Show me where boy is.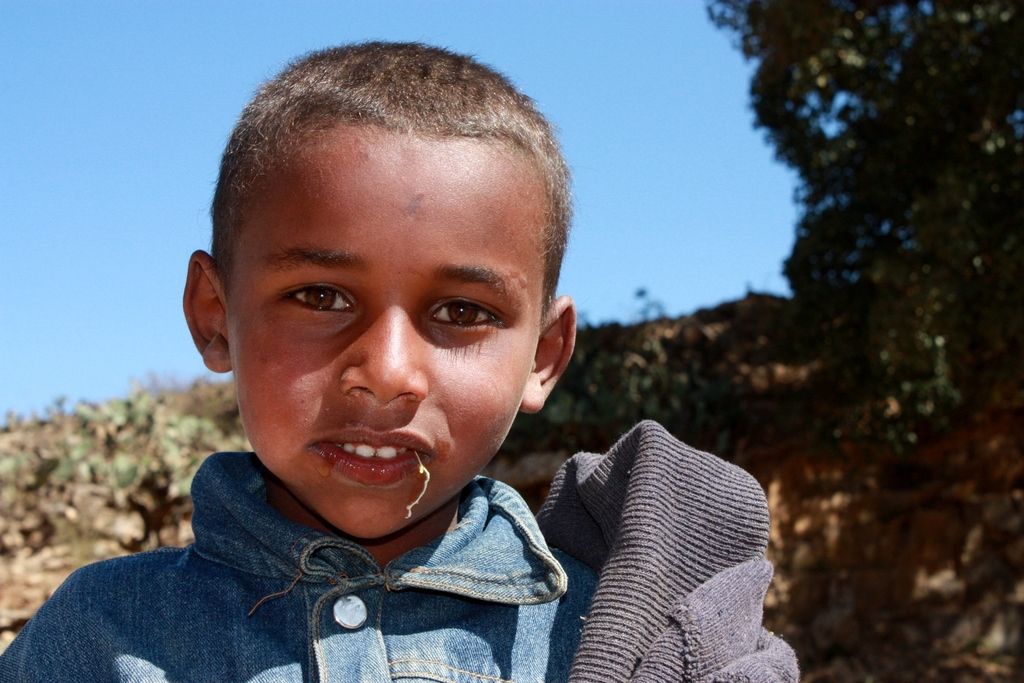
boy is at bbox(60, 62, 612, 668).
